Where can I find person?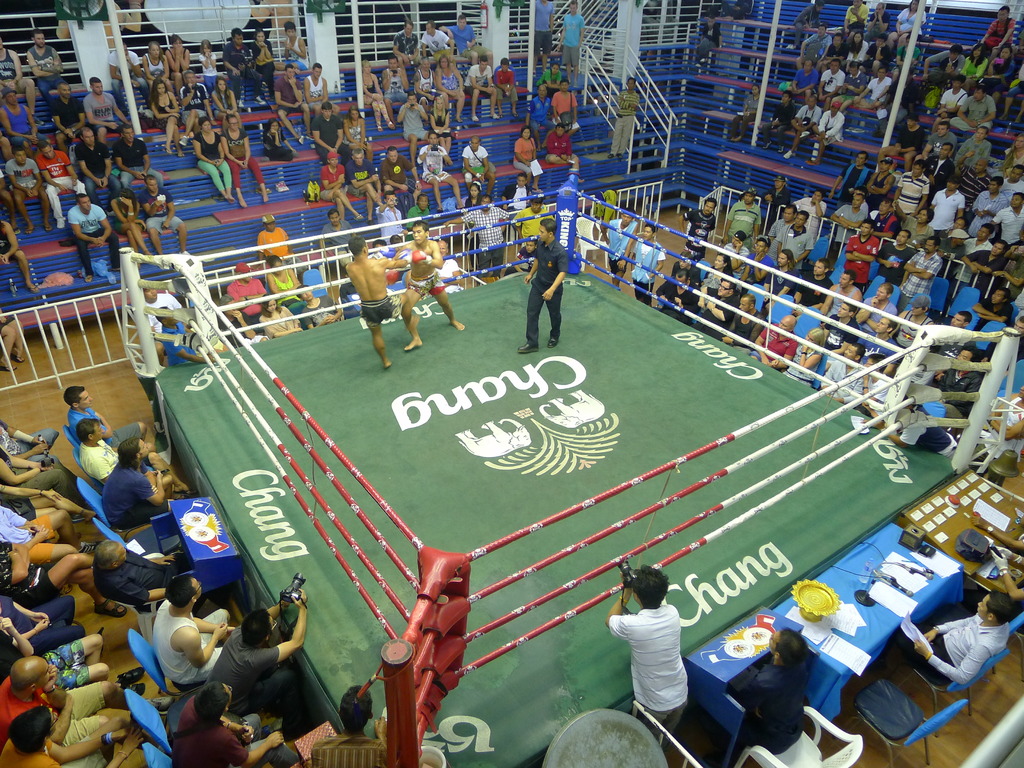
You can find it at detection(109, 185, 152, 258).
